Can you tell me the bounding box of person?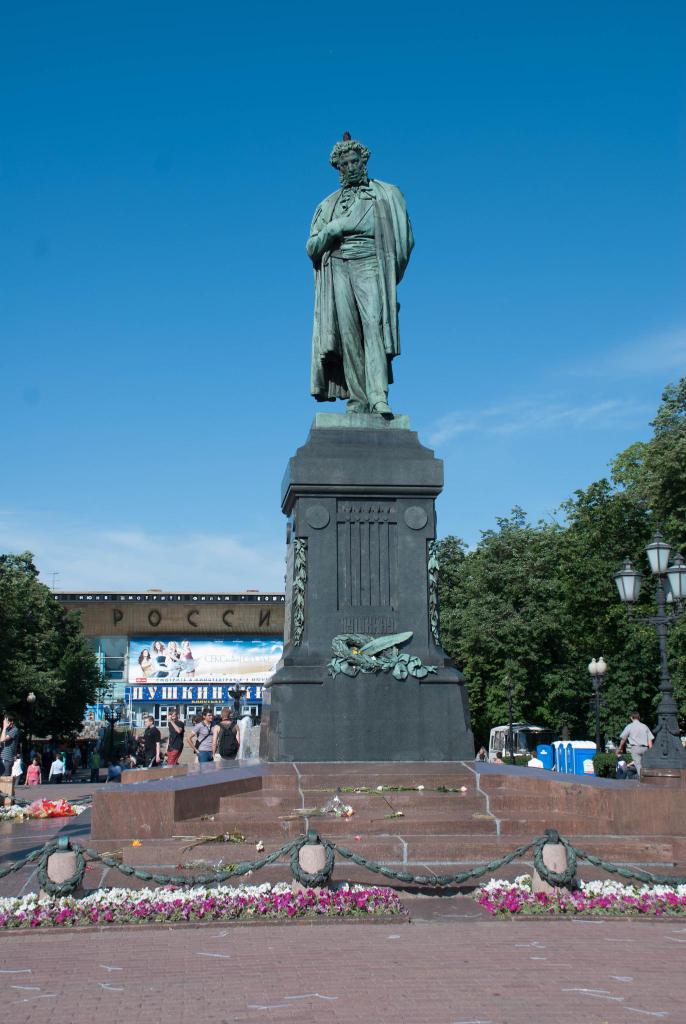
x1=8 y1=751 x2=25 y2=785.
